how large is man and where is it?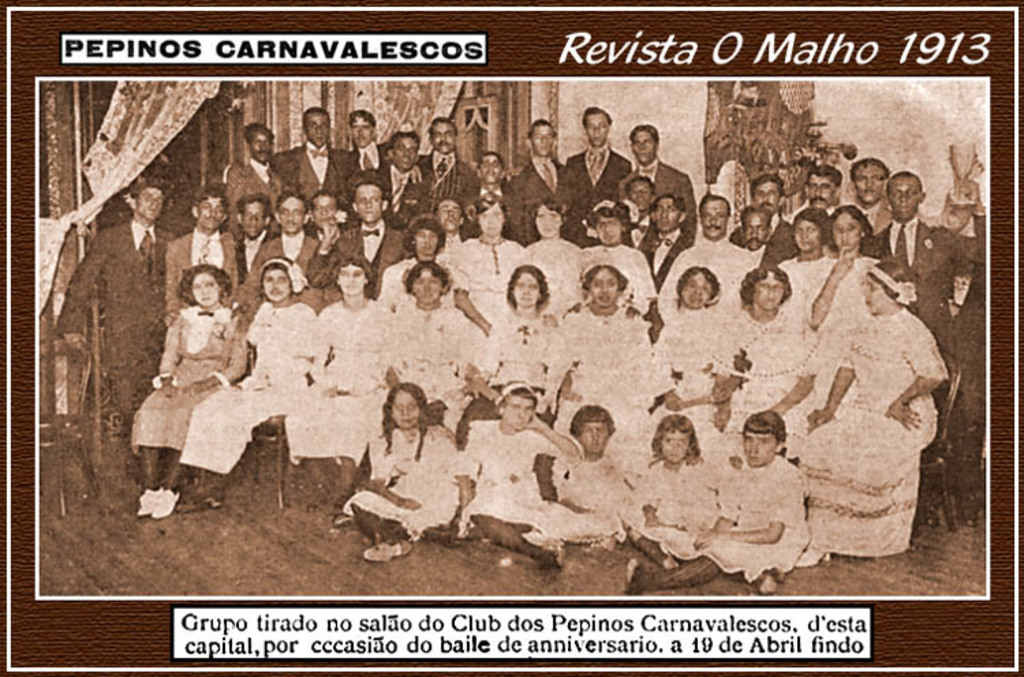
Bounding box: 623, 173, 659, 224.
